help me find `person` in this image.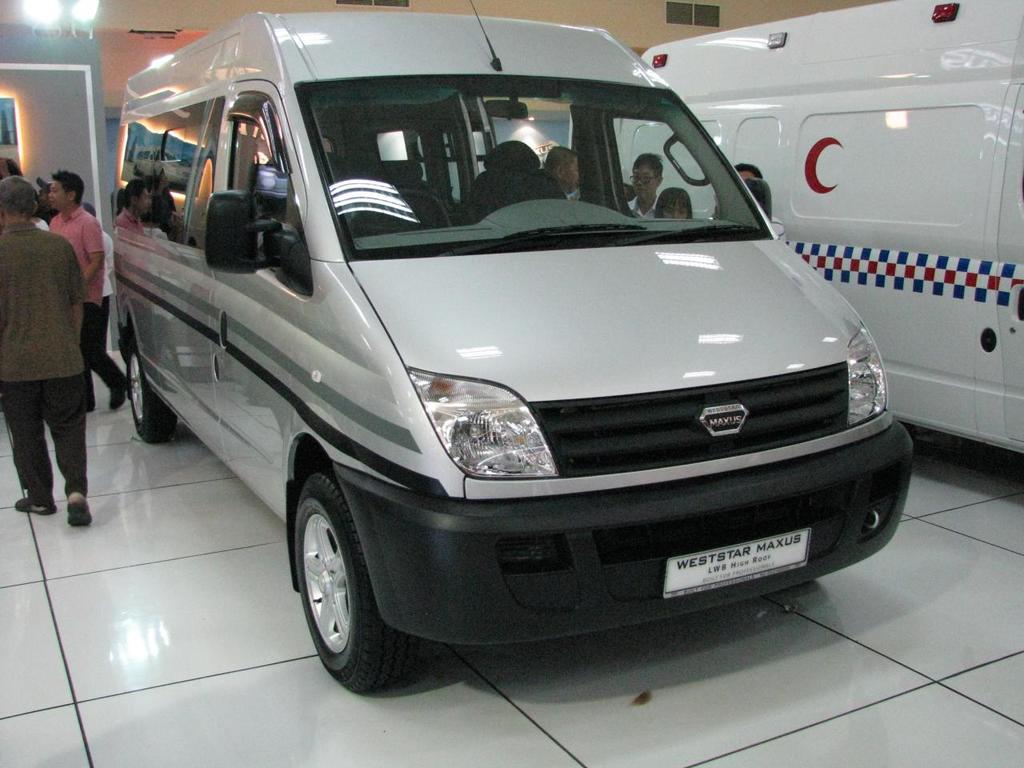
Found it: 730 166 778 246.
